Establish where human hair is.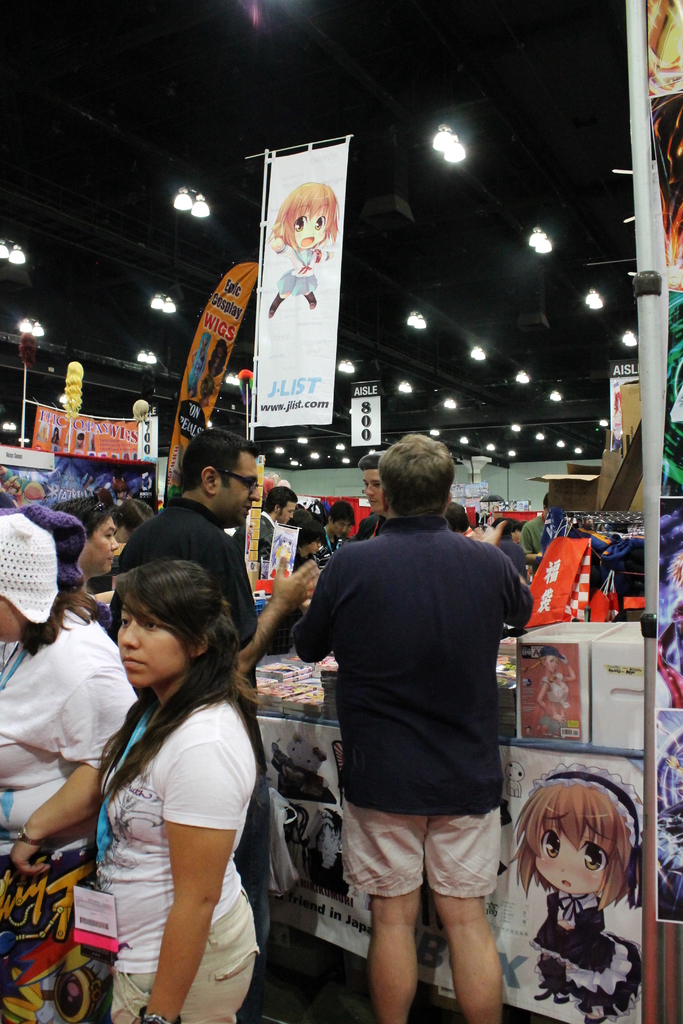
Established at crop(325, 498, 355, 521).
